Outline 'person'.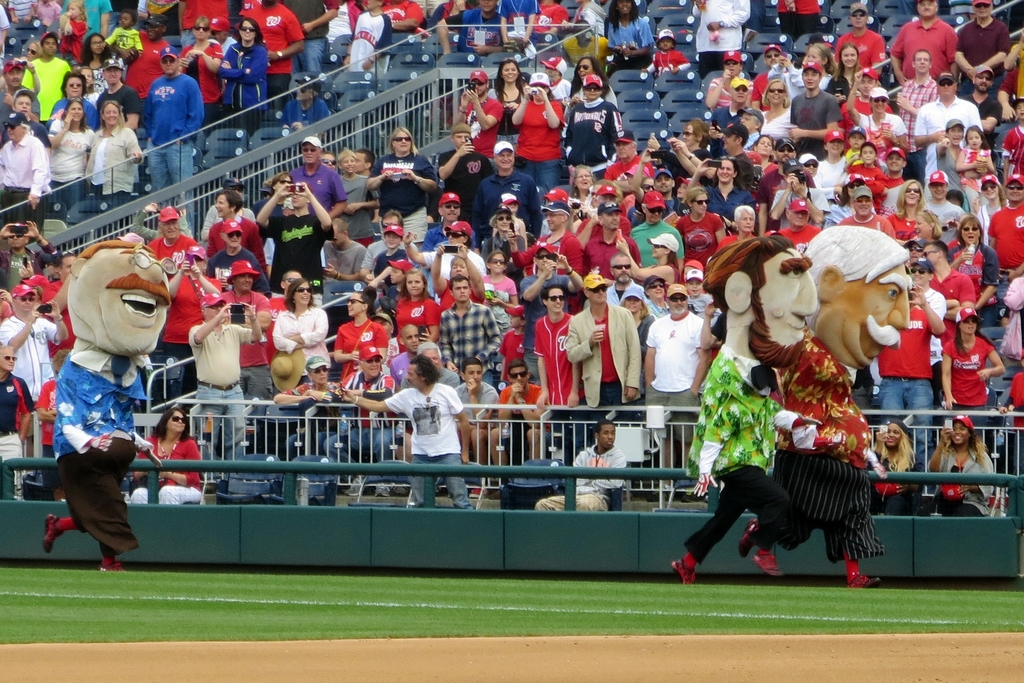
Outline: (646,25,688,74).
